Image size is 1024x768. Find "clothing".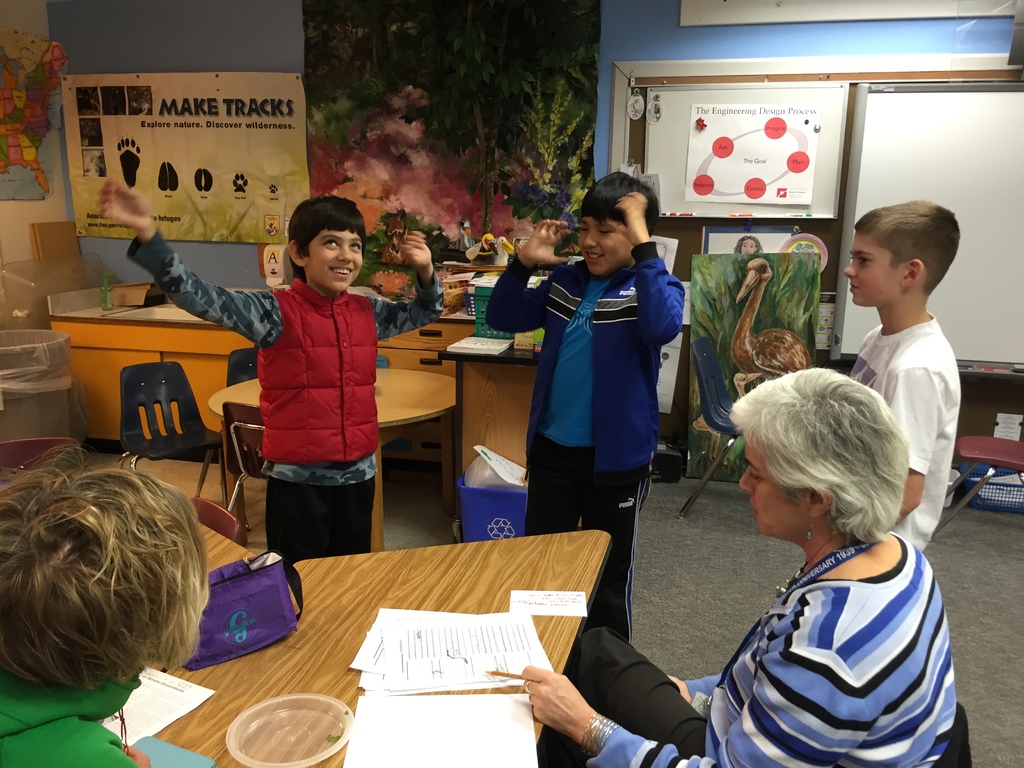
select_region(0, 673, 133, 767).
